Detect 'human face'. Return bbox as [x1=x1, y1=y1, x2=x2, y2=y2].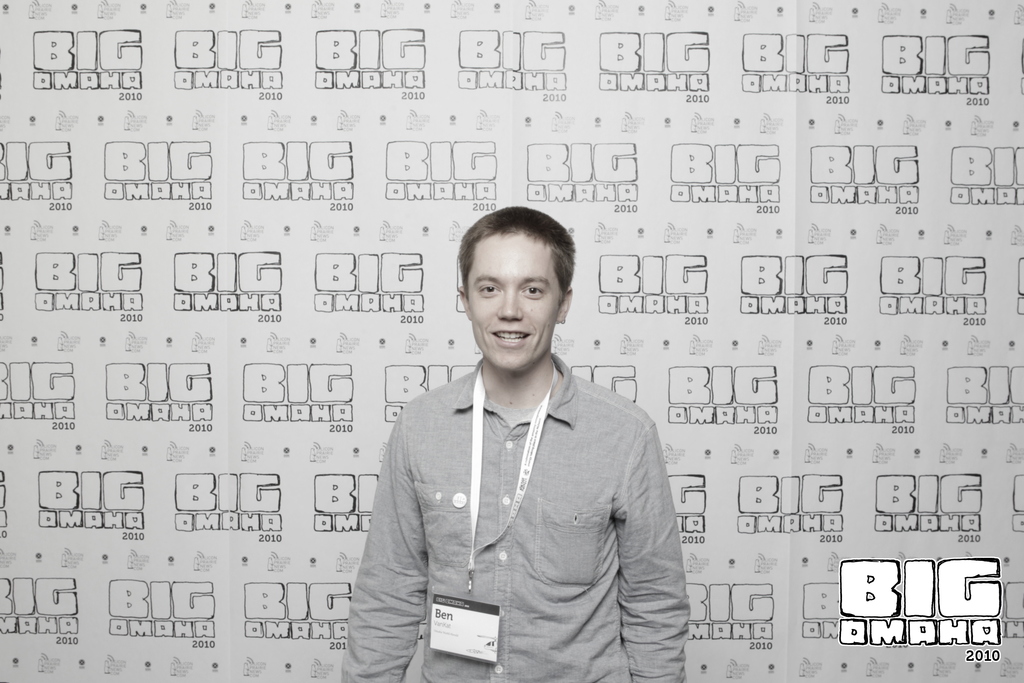
[x1=468, y1=236, x2=557, y2=372].
